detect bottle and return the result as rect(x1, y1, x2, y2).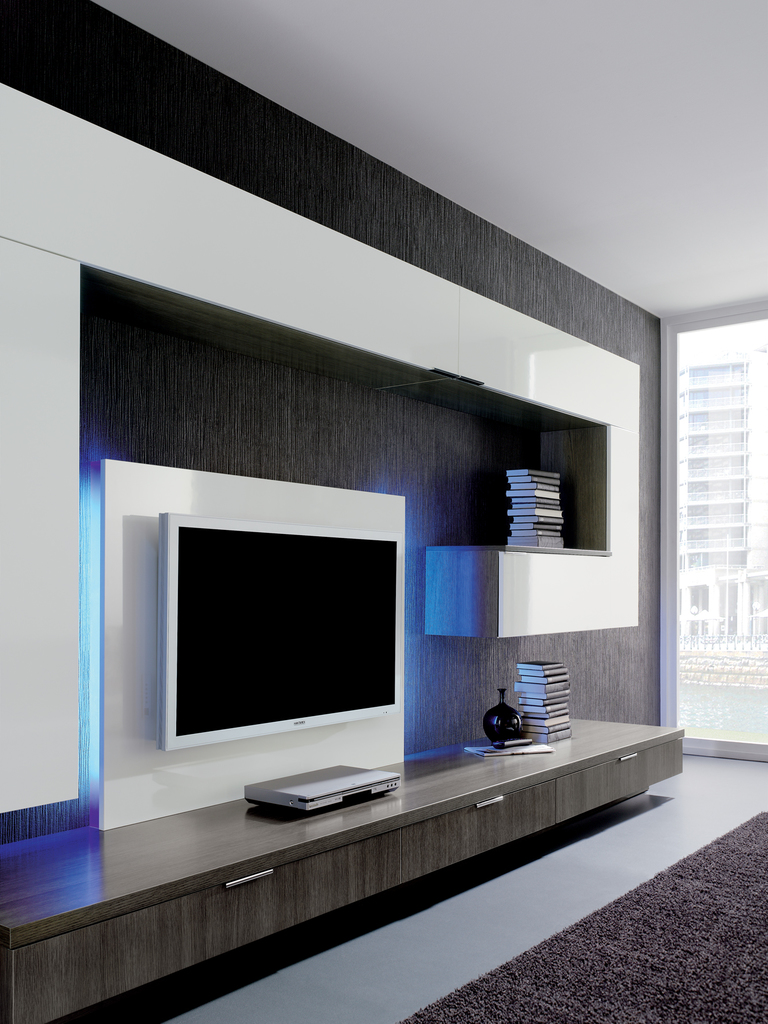
rect(484, 688, 523, 746).
